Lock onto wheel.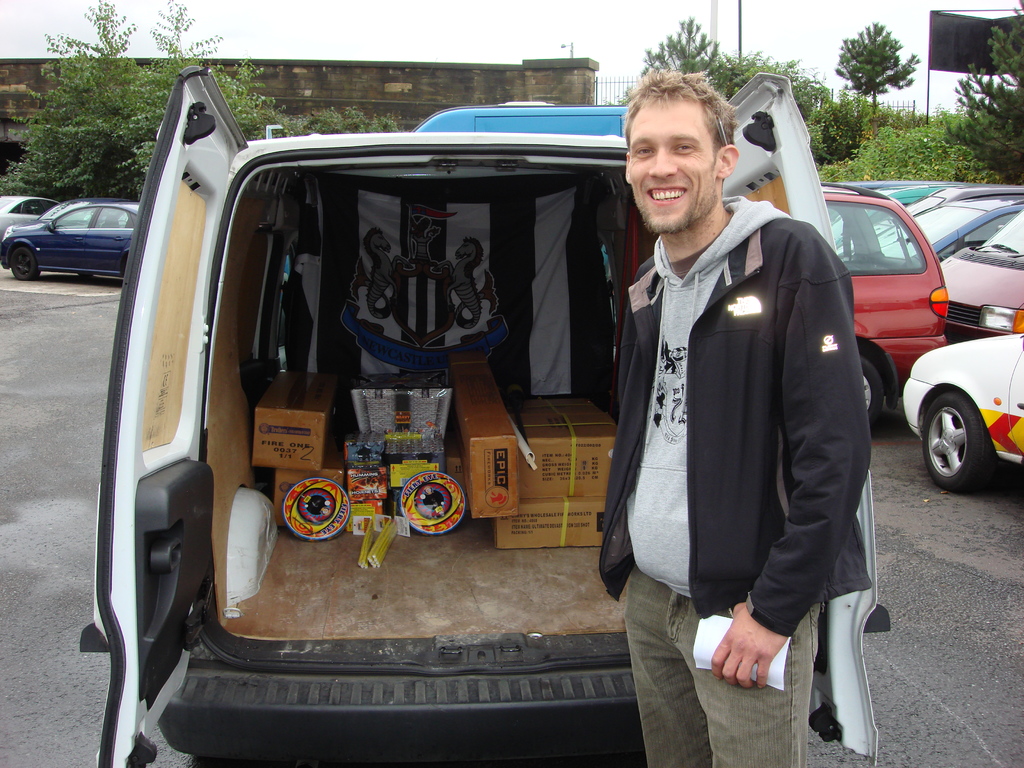
Locked: [x1=865, y1=355, x2=883, y2=426].
